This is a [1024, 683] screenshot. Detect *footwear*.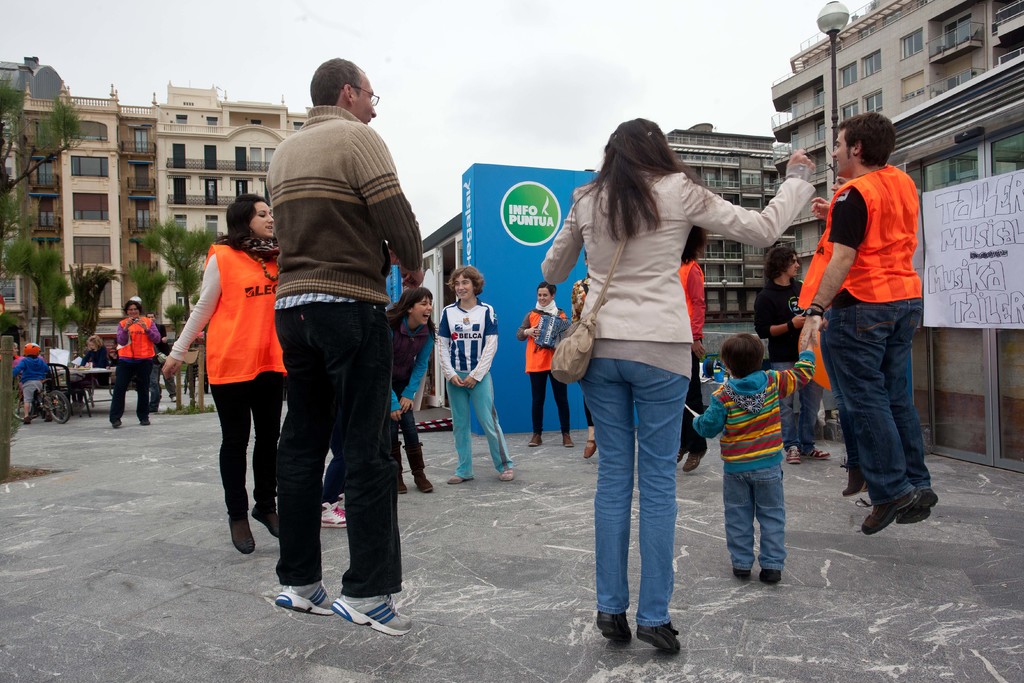
left=732, top=568, right=758, bottom=580.
